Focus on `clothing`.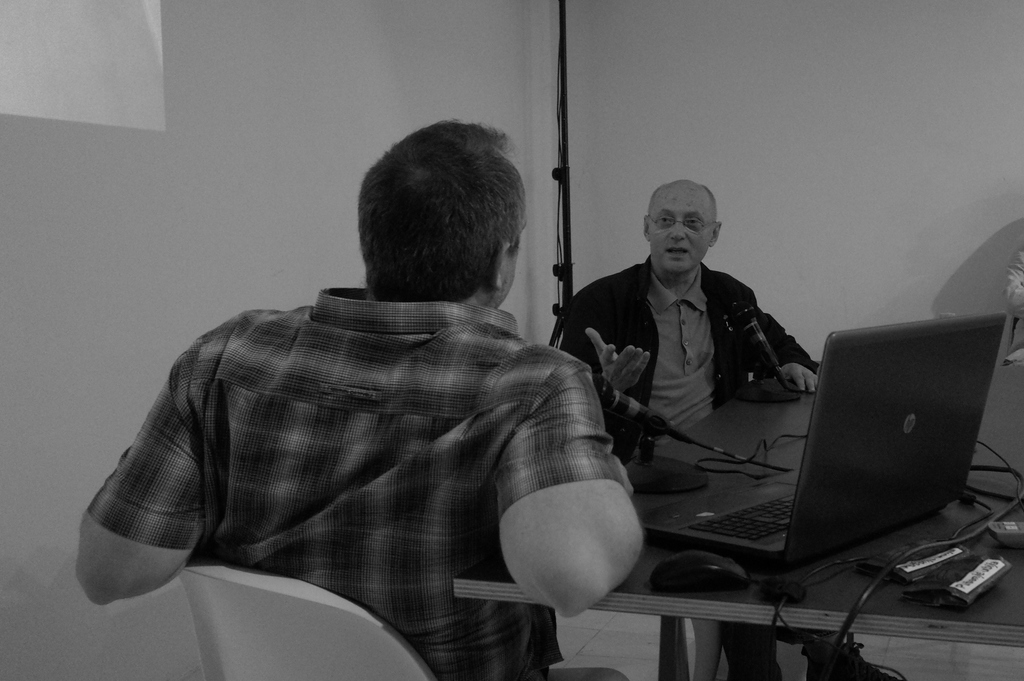
Focused at bbox=(558, 250, 820, 680).
